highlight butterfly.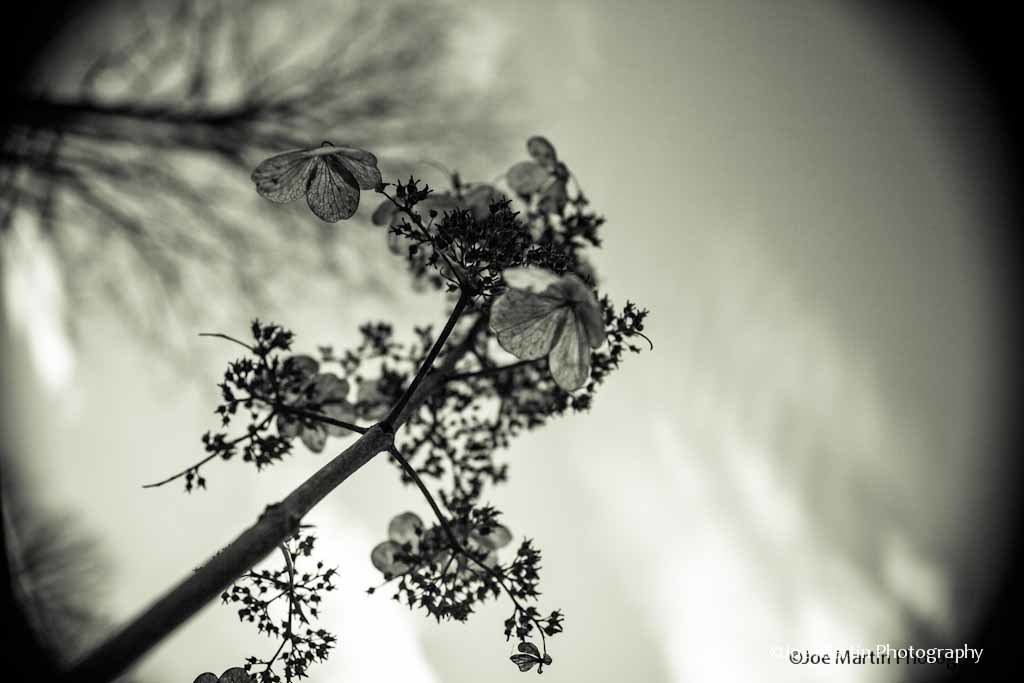
Highlighted region: pyautogui.locateOnScreen(469, 237, 597, 416).
